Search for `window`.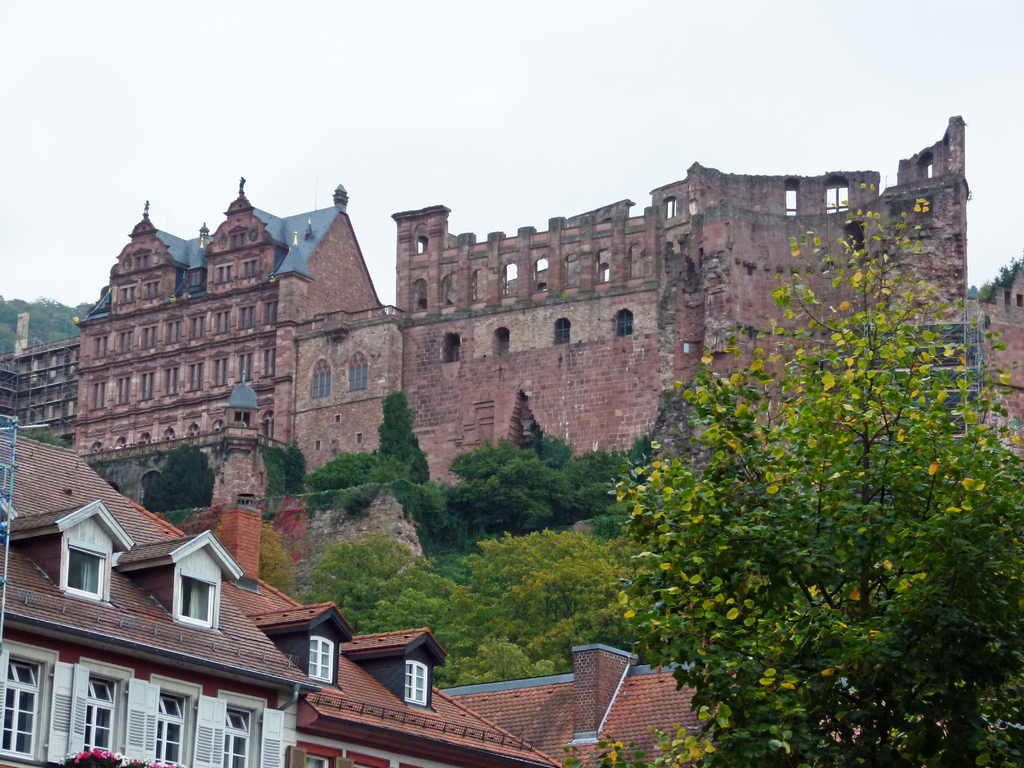
Found at box(160, 364, 181, 397).
